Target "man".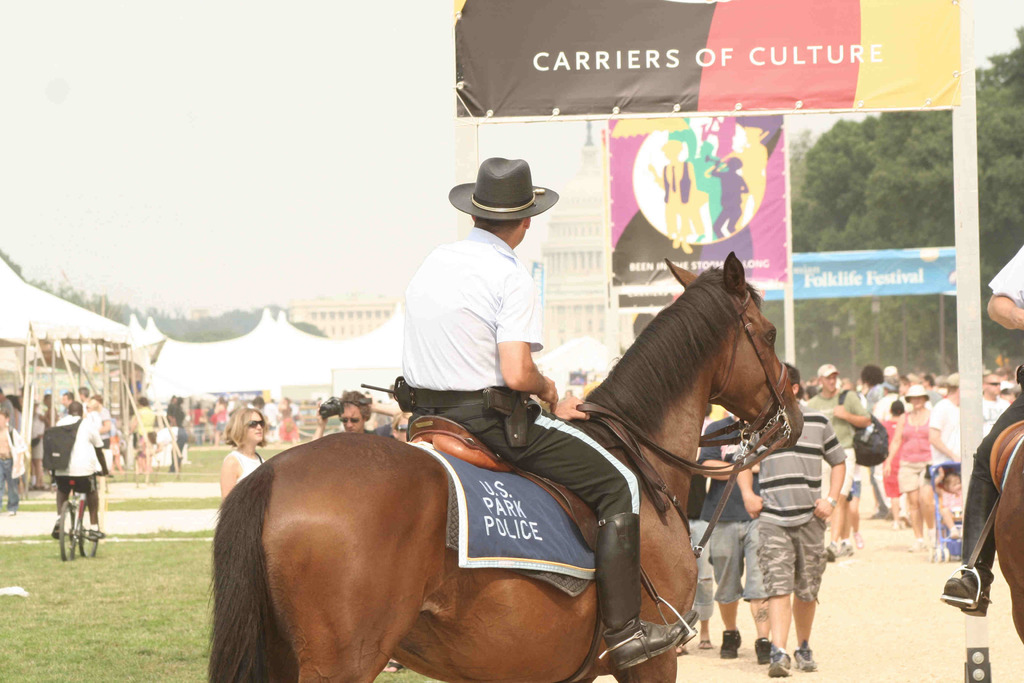
Target region: crop(806, 359, 867, 560).
